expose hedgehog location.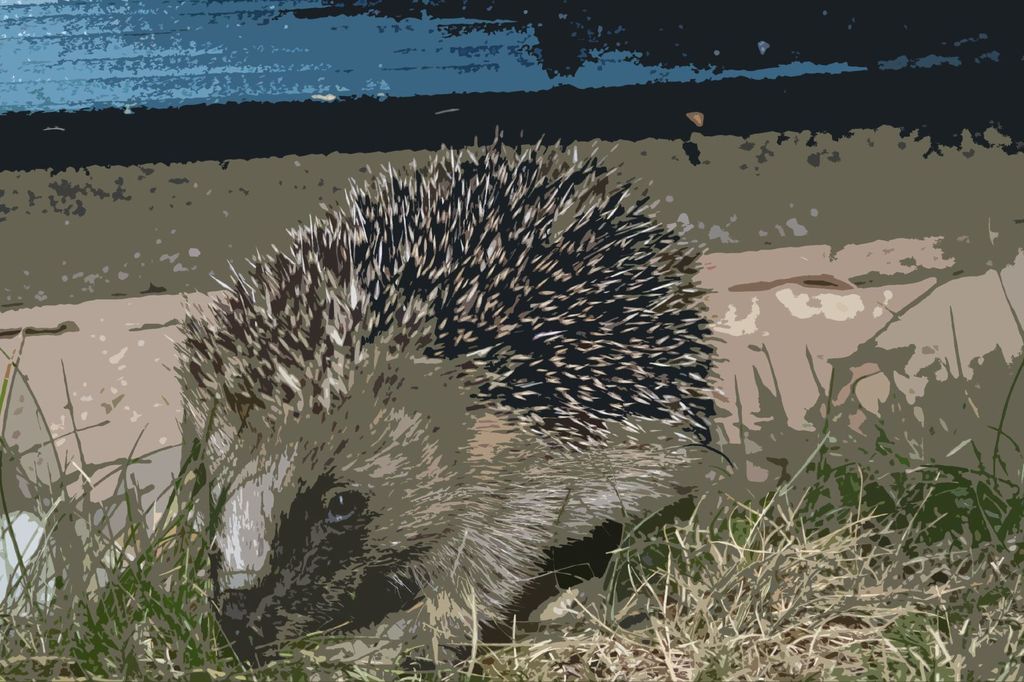
Exposed at 161:124:732:681.
